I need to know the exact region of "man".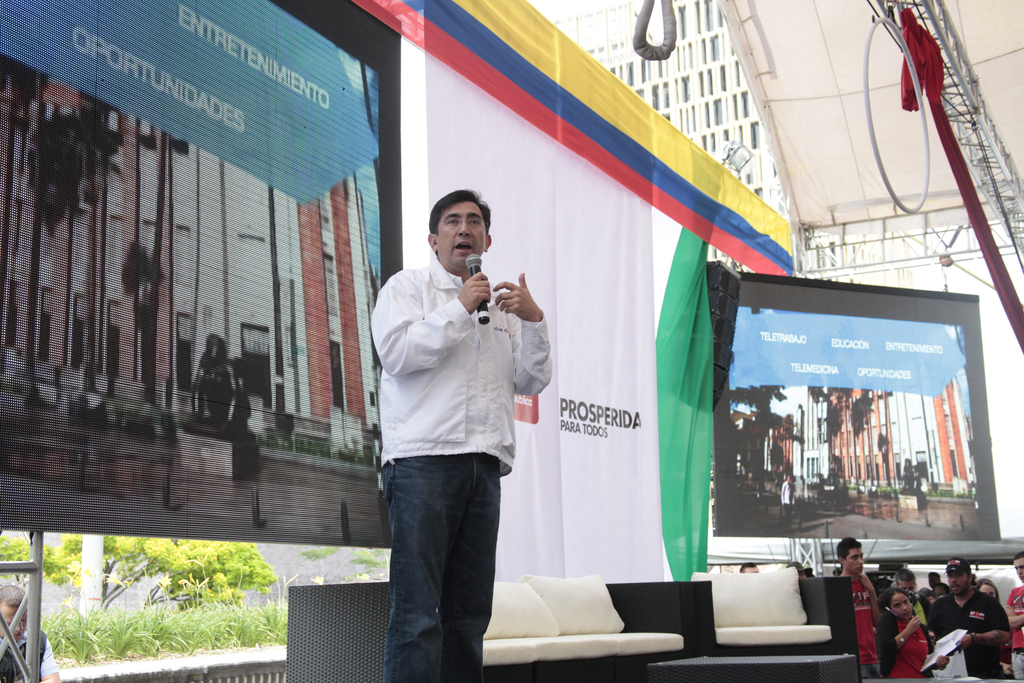
Region: select_region(836, 536, 877, 682).
